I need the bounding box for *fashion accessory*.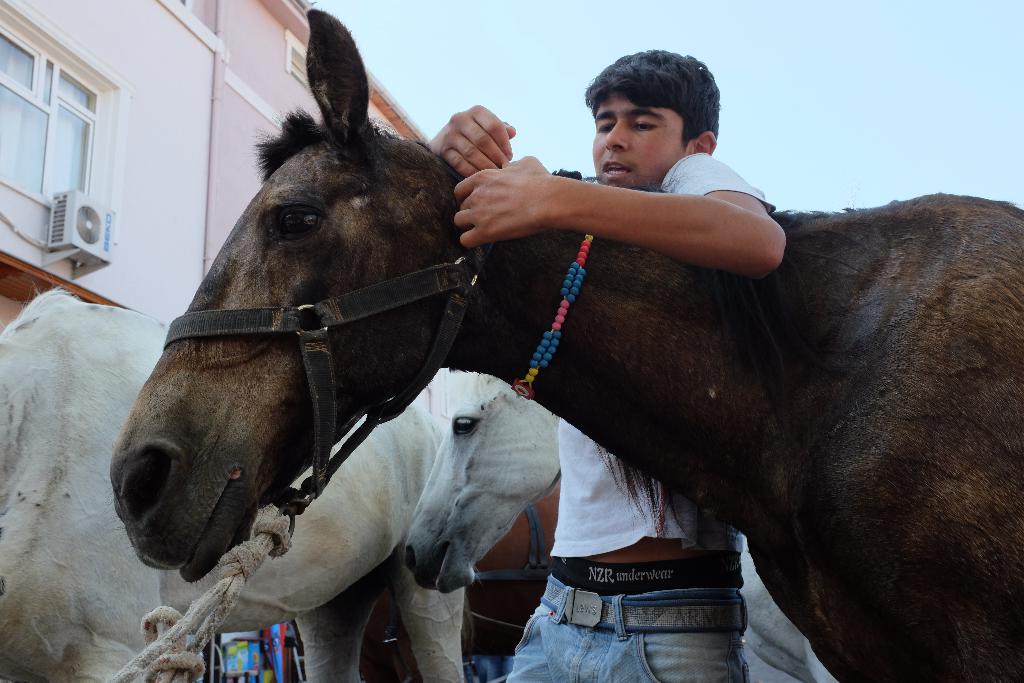
Here it is: [533,578,746,632].
